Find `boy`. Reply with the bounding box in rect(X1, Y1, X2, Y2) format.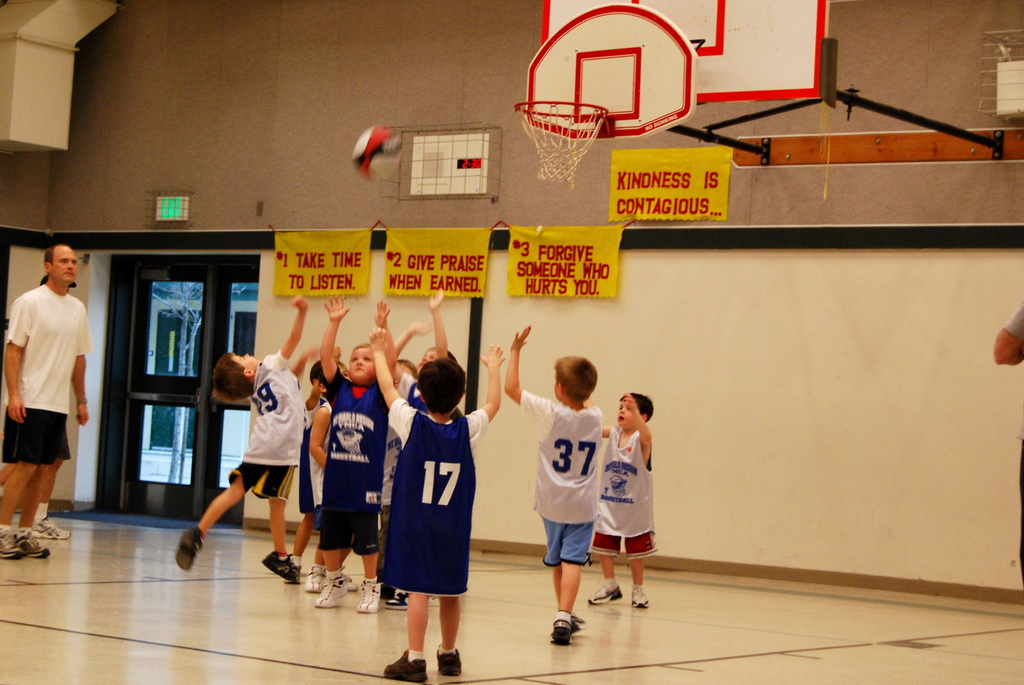
rect(588, 395, 655, 605).
